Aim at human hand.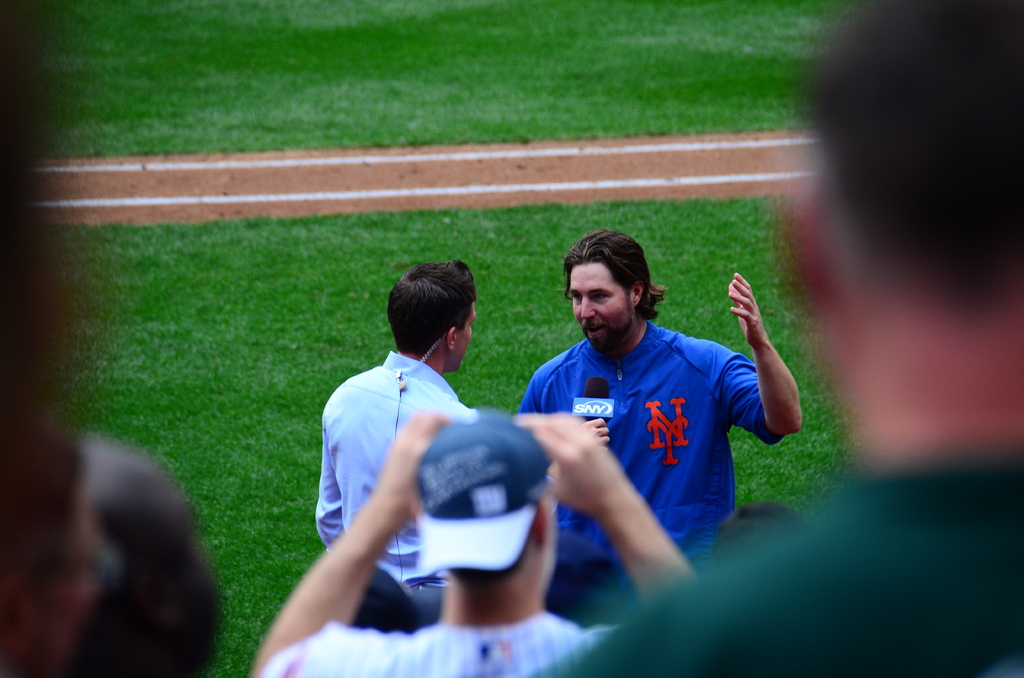
Aimed at {"left": 724, "top": 271, "right": 767, "bottom": 352}.
